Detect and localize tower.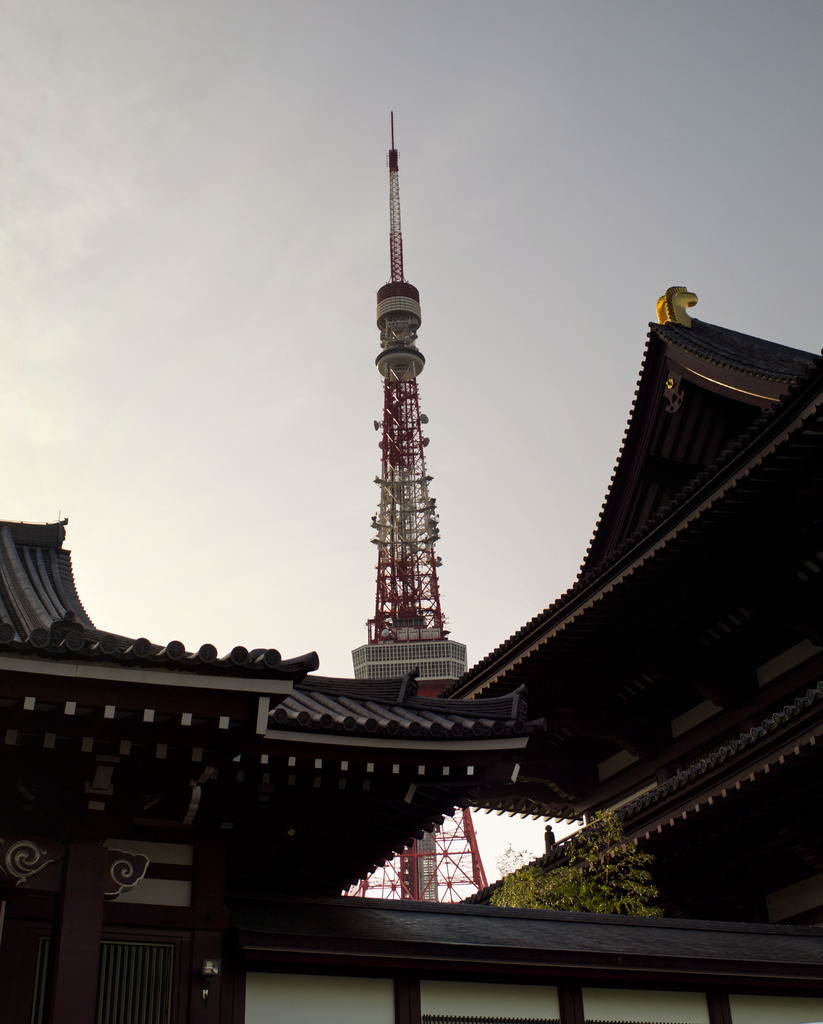
Localized at box=[333, 115, 480, 716].
